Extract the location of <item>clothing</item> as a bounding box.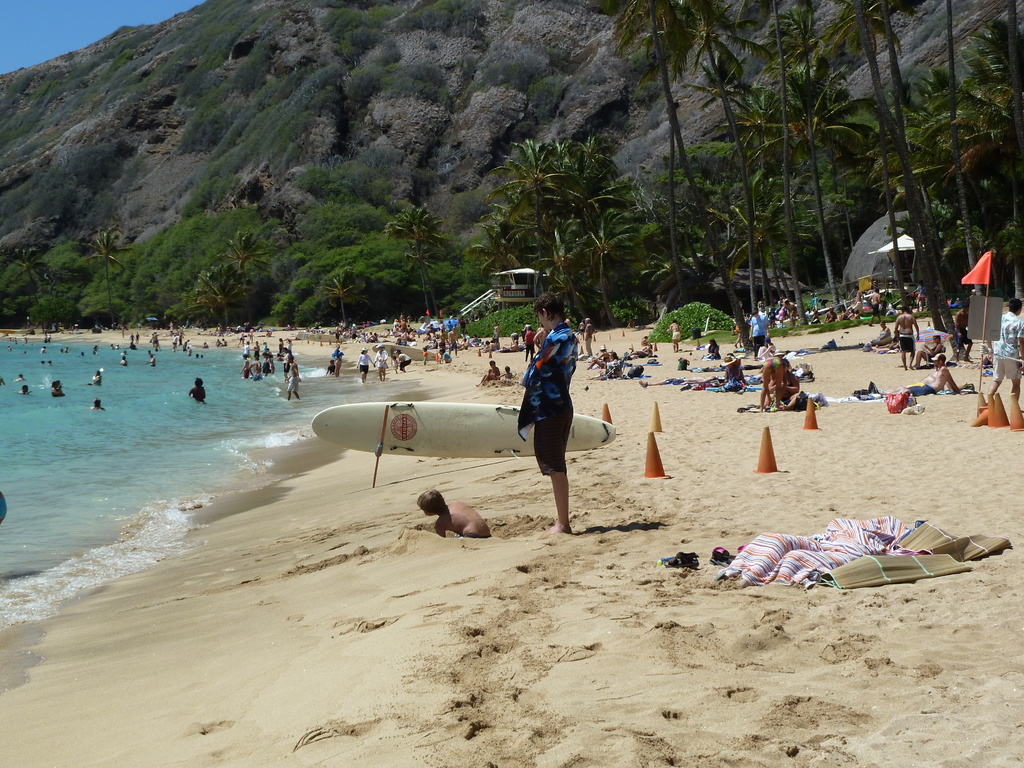
l=218, t=337, r=230, b=349.
